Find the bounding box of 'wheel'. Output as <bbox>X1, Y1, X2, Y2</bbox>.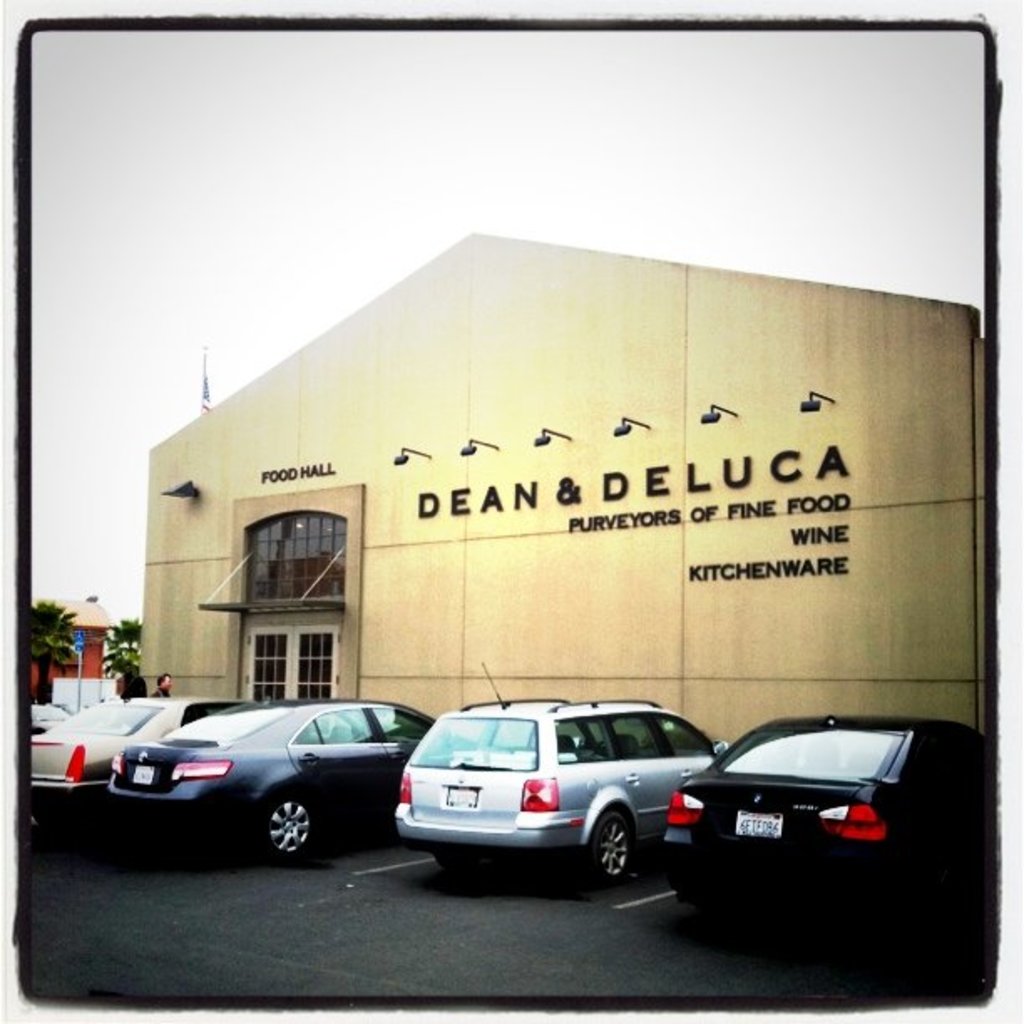
<bbox>263, 795, 328, 860</bbox>.
